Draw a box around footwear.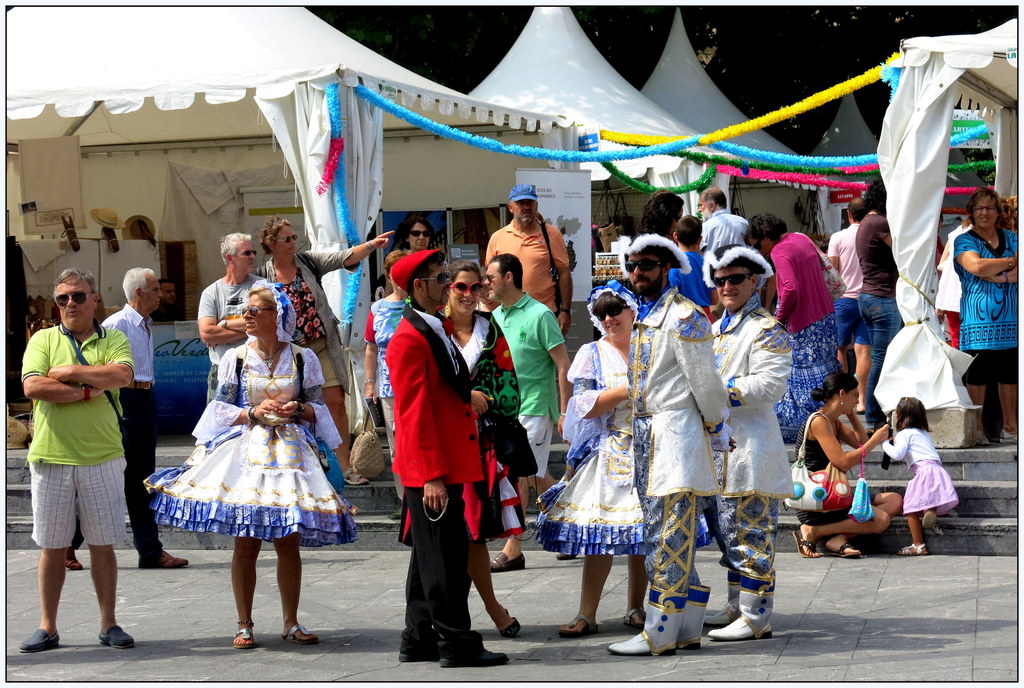
[x1=66, y1=546, x2=86, y2=572].
